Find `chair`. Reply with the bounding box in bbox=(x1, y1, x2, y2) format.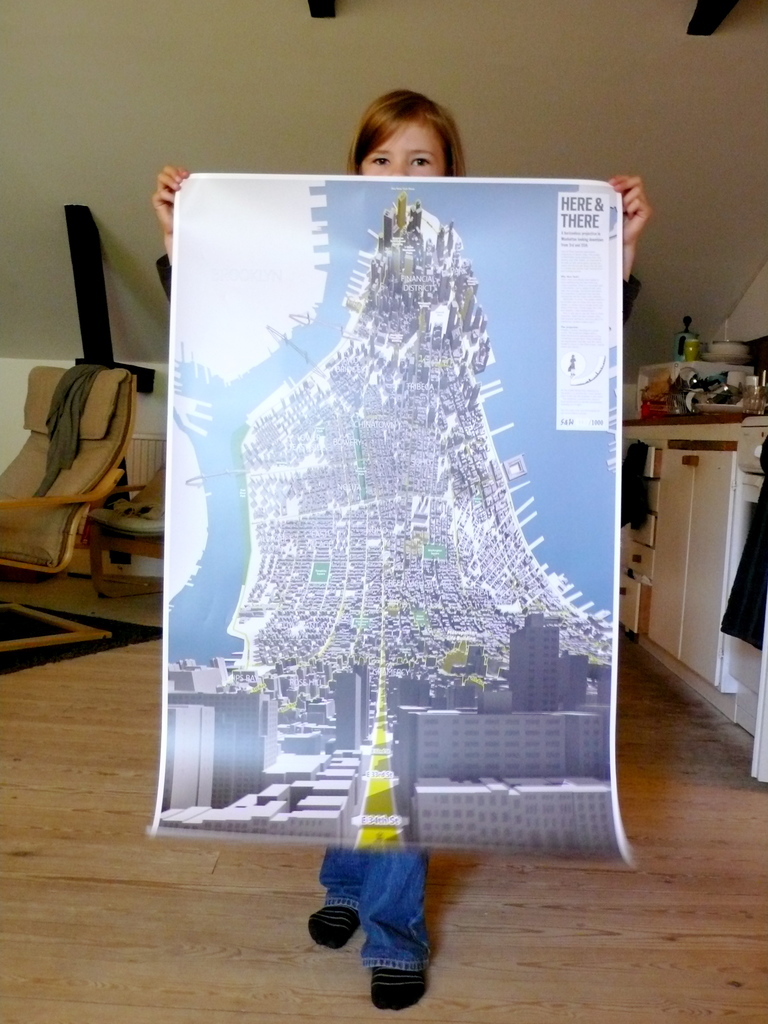
bbox=(6, 324, 152, 618).
